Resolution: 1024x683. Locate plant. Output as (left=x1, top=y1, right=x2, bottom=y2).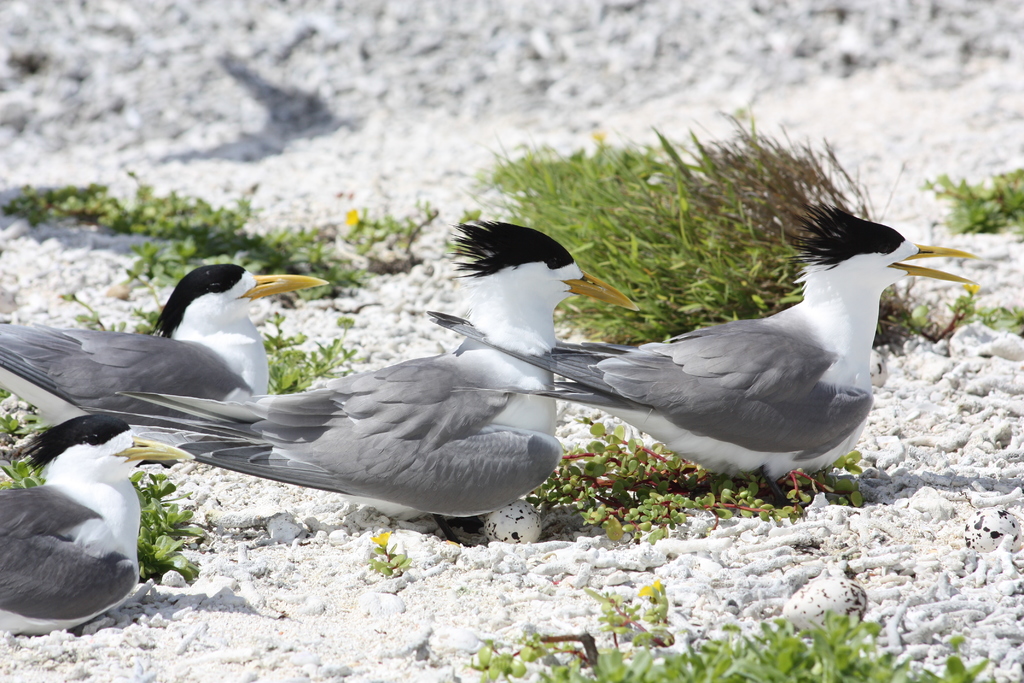
(left=367, top=526, right=410, bottom=576).
